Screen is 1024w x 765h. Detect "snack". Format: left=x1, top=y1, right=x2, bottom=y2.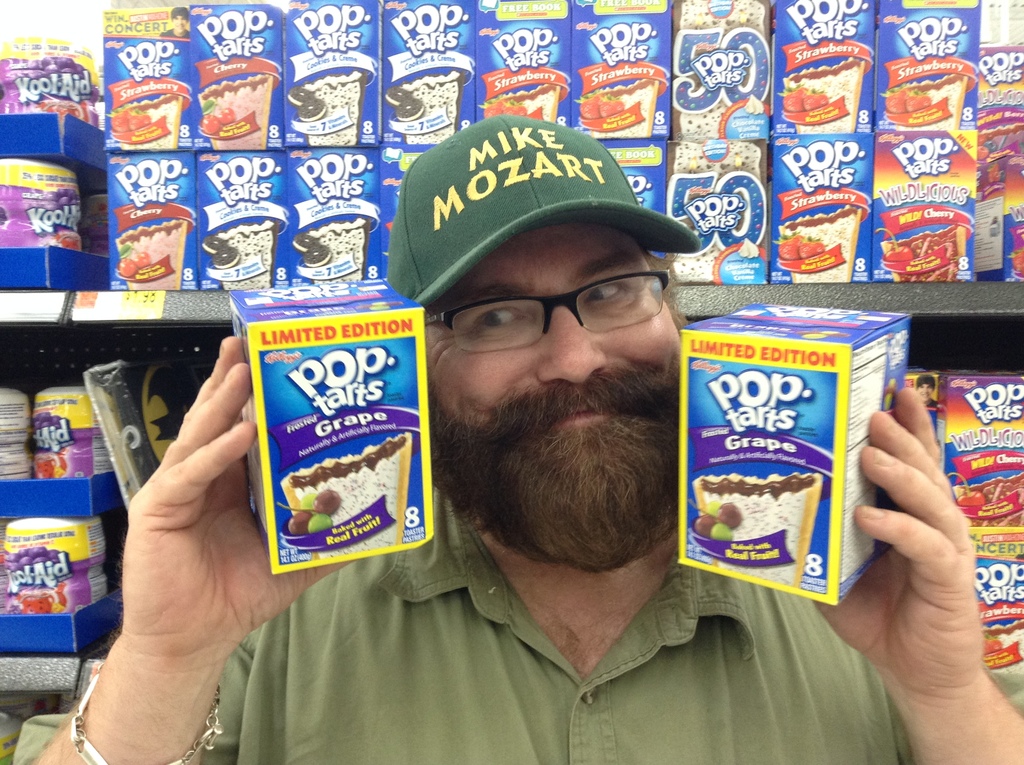
left=681, top=312, right=890, bottom=613.
